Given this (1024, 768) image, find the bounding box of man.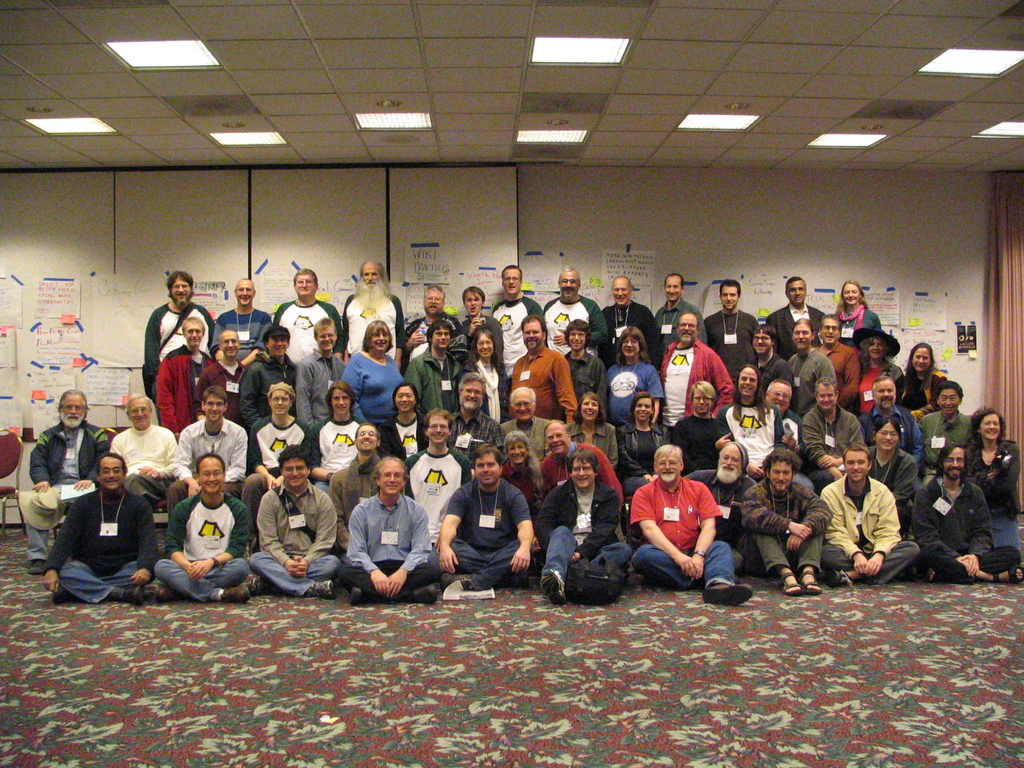
x1=562, y1=318, x2=607, y2=405.
